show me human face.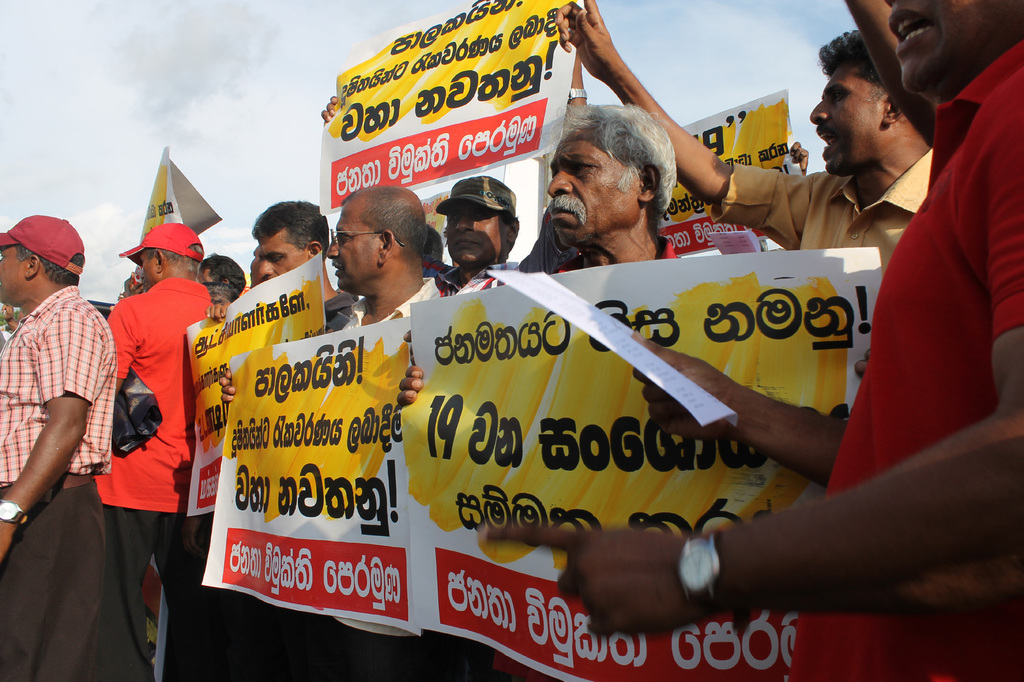
human face is here: [x1=449, y1=203, x2=508, y2=264].
